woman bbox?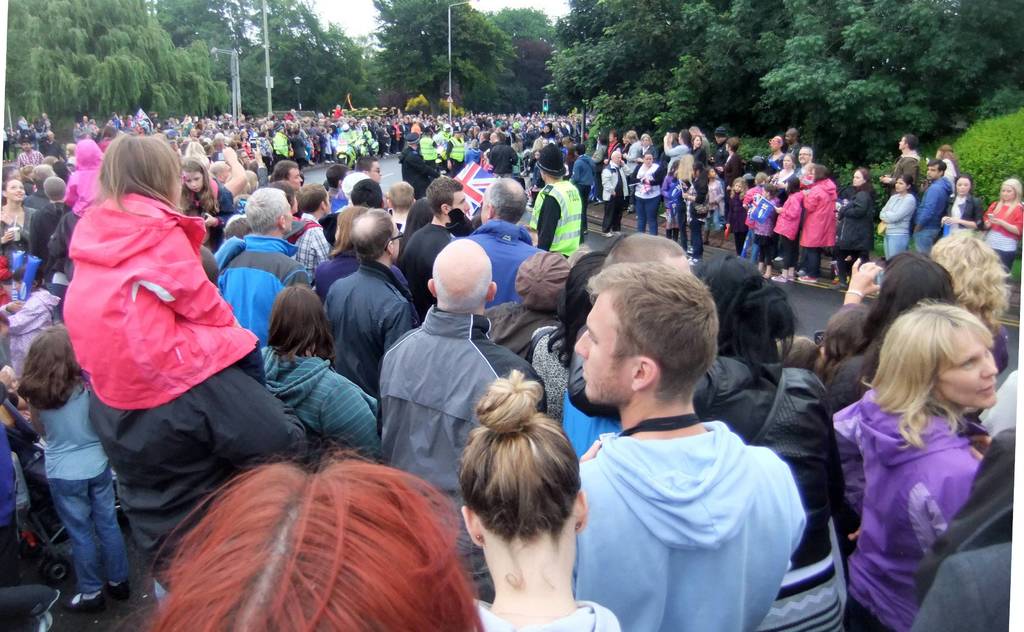
(left=831, top=307, right=1005, bottom=631)
